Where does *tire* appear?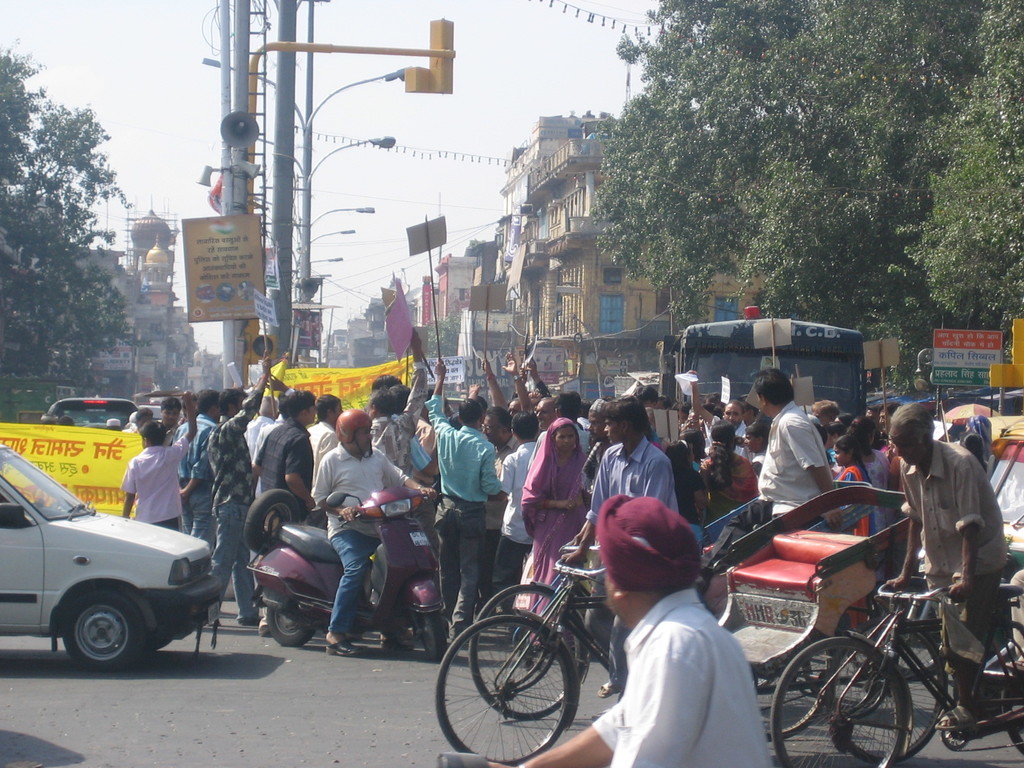
Appears at 419,613,448,659.
